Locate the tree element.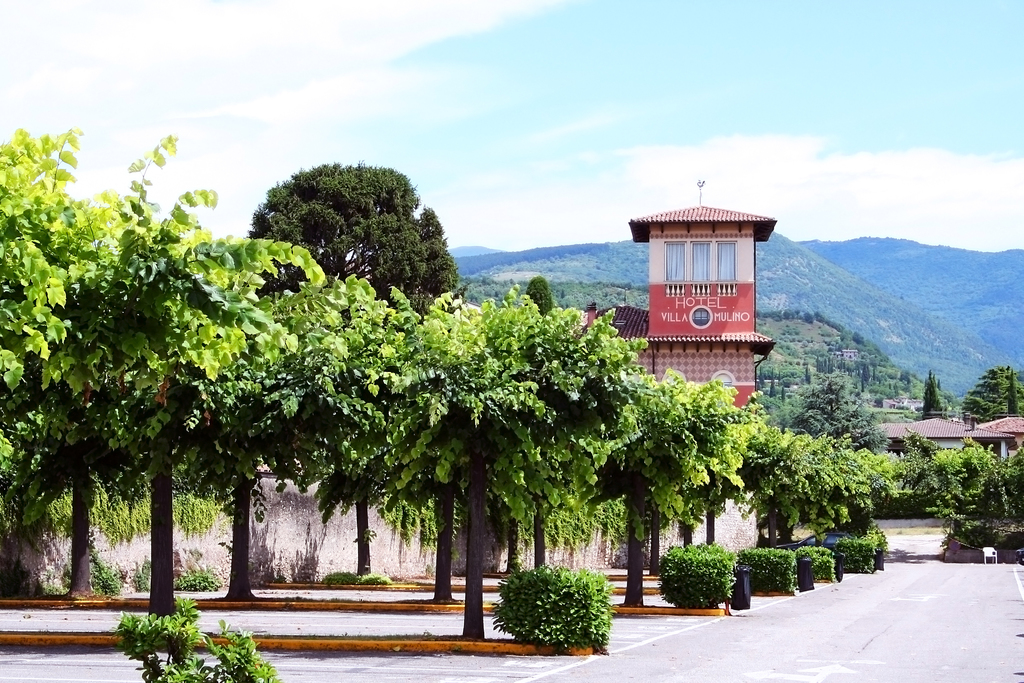
Element bbox: left=234, top=274, right=439, bottom=591.
